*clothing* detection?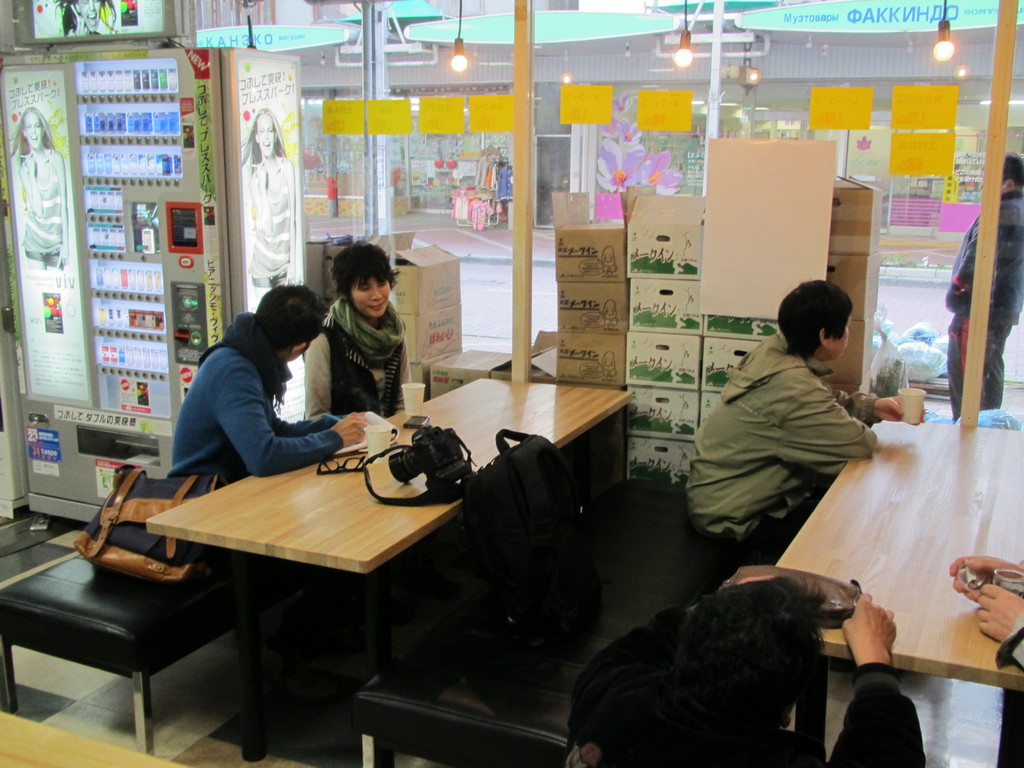
253 154 292 289
